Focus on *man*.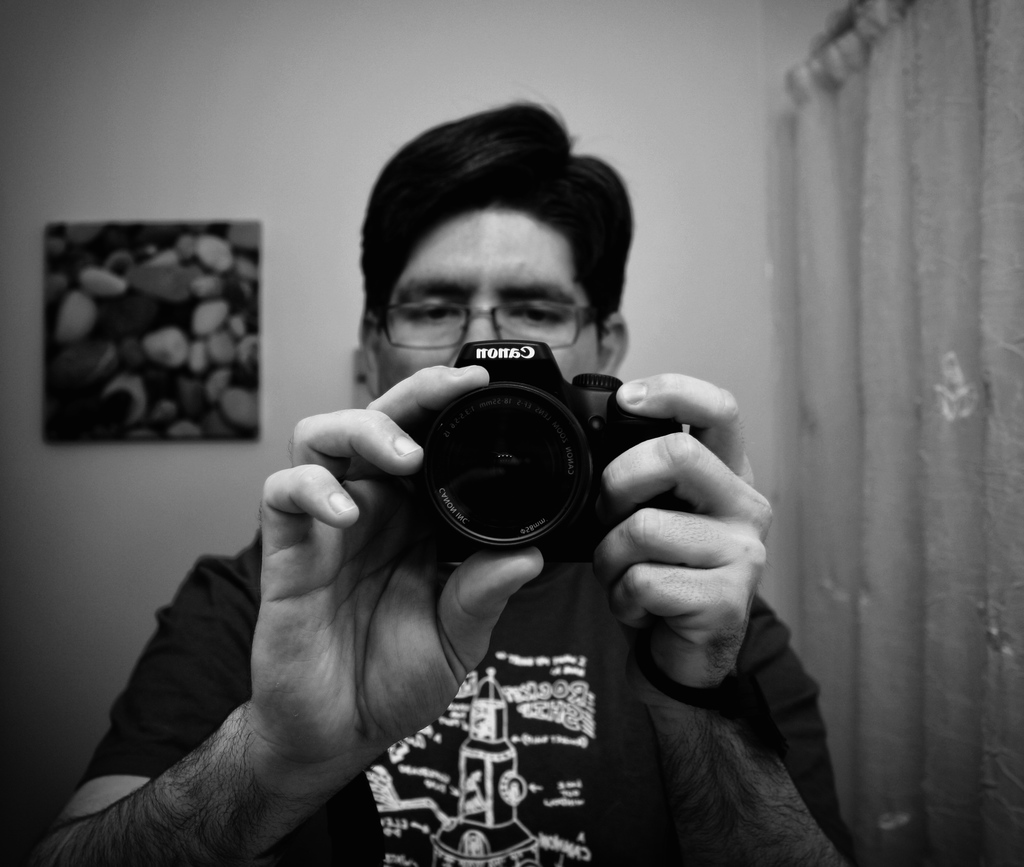
Focused at (24, 83, 863, 861).
